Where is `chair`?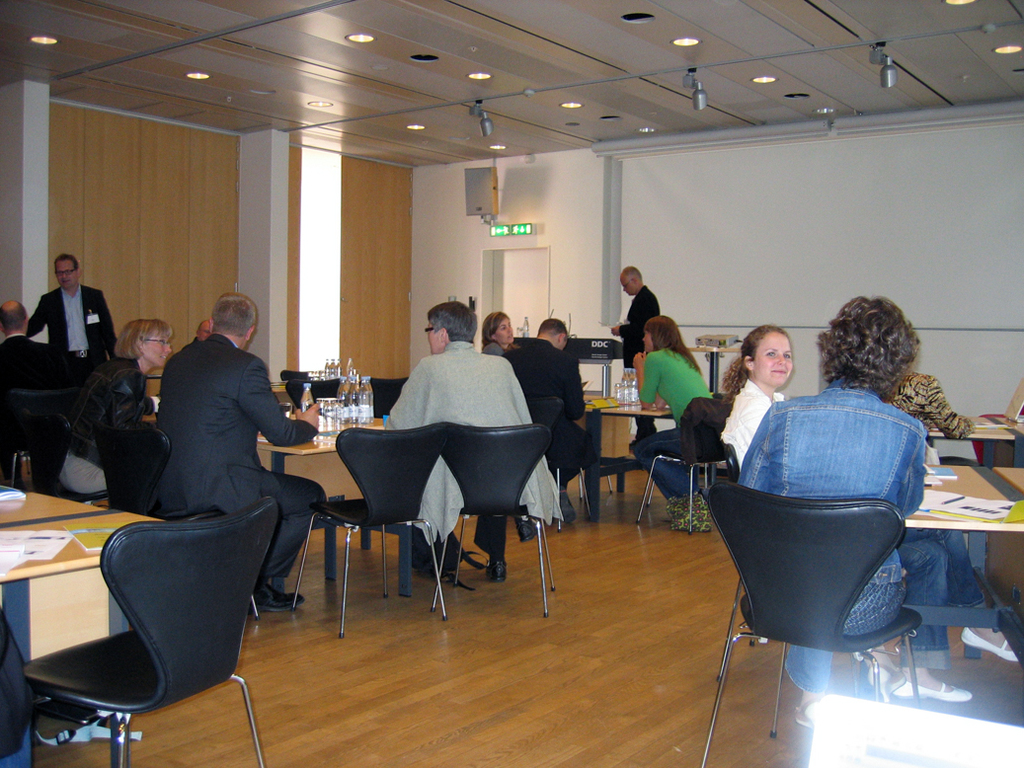
Rect(641, 445, 724, 536).
